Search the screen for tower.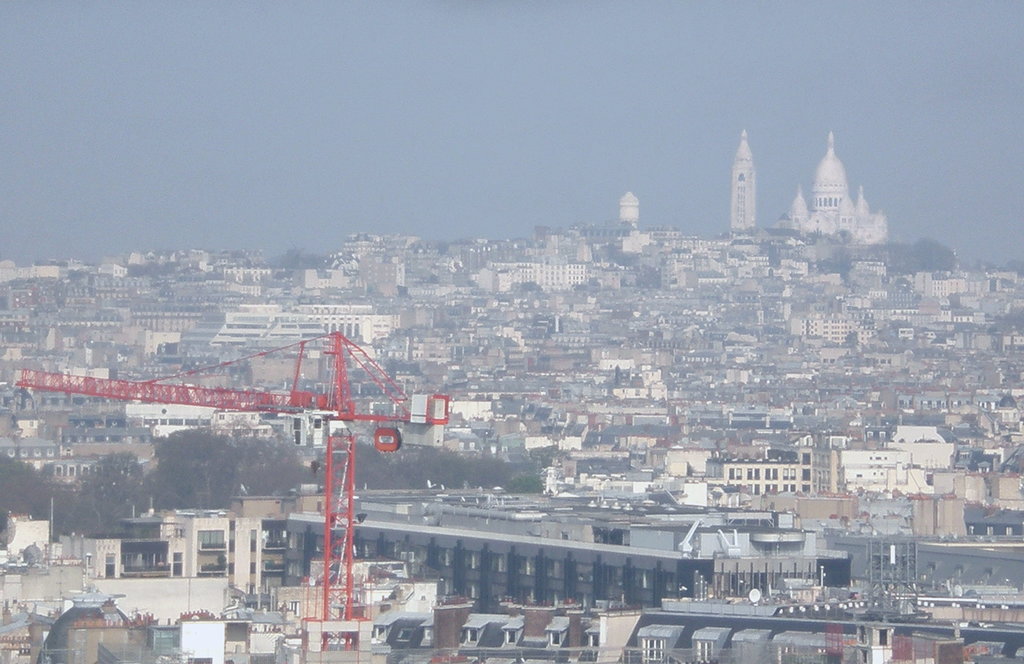
Found at bbox=[712, 124, 774, 235].
